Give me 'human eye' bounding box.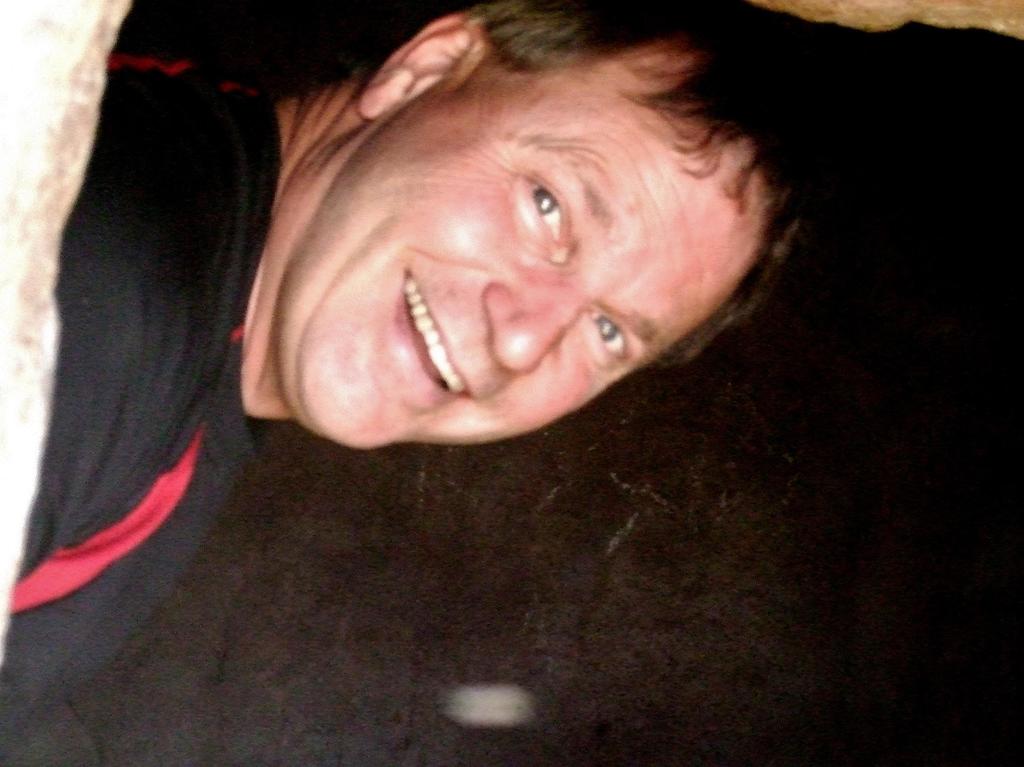
region(584, 307, 625, 369).
